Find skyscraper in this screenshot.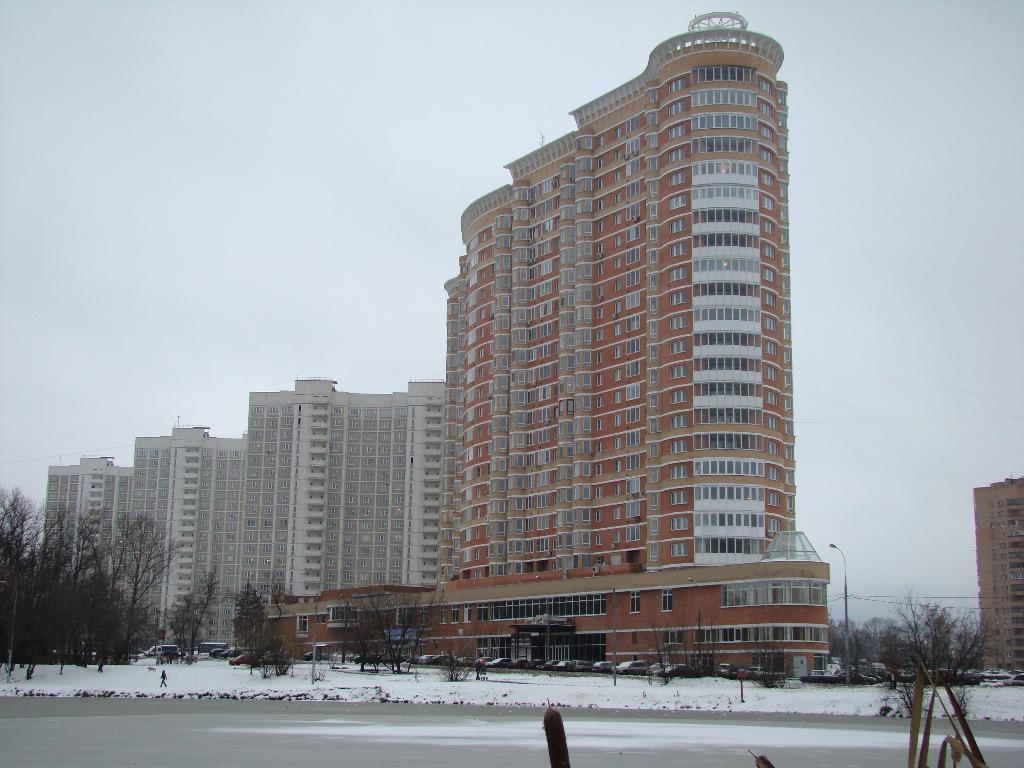
The bounding box for skyscraper is <box>424,38,823,671</box>.
